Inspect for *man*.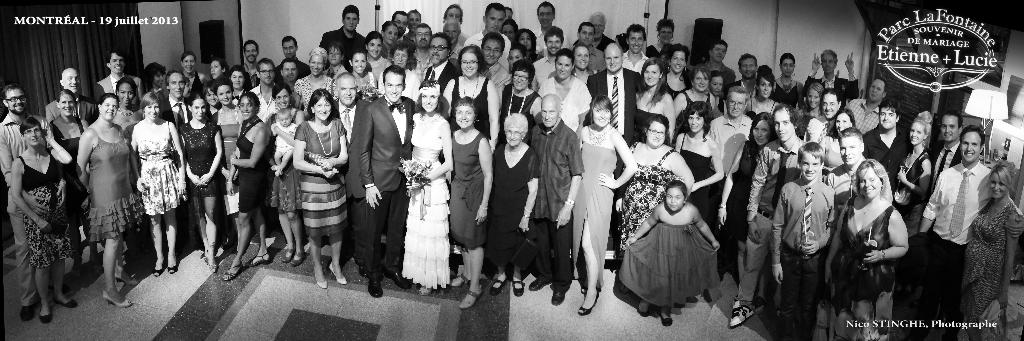
Inspection: locate(404, 24, 432, 83).
